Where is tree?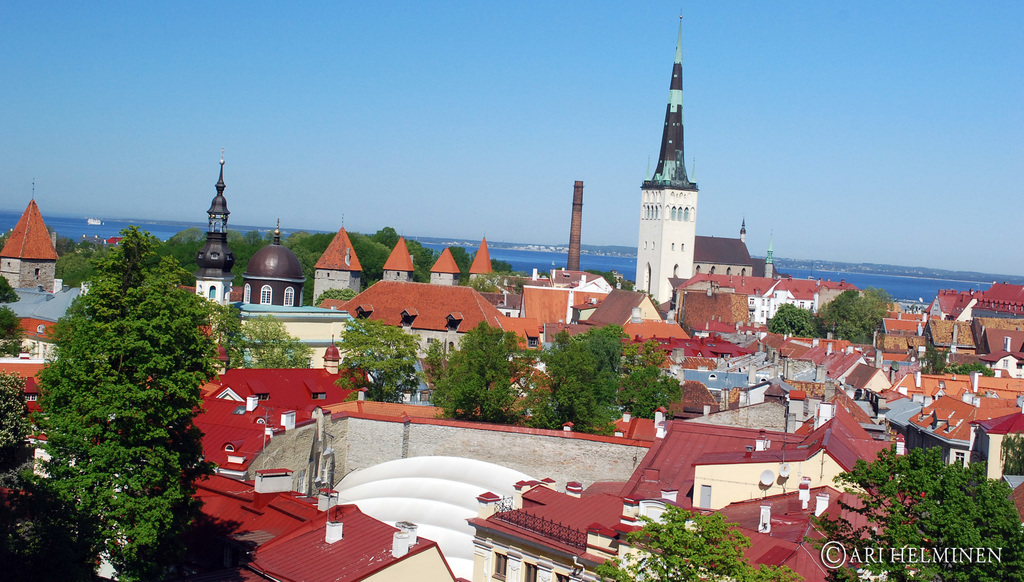
region(423, 323, 543, 435).
